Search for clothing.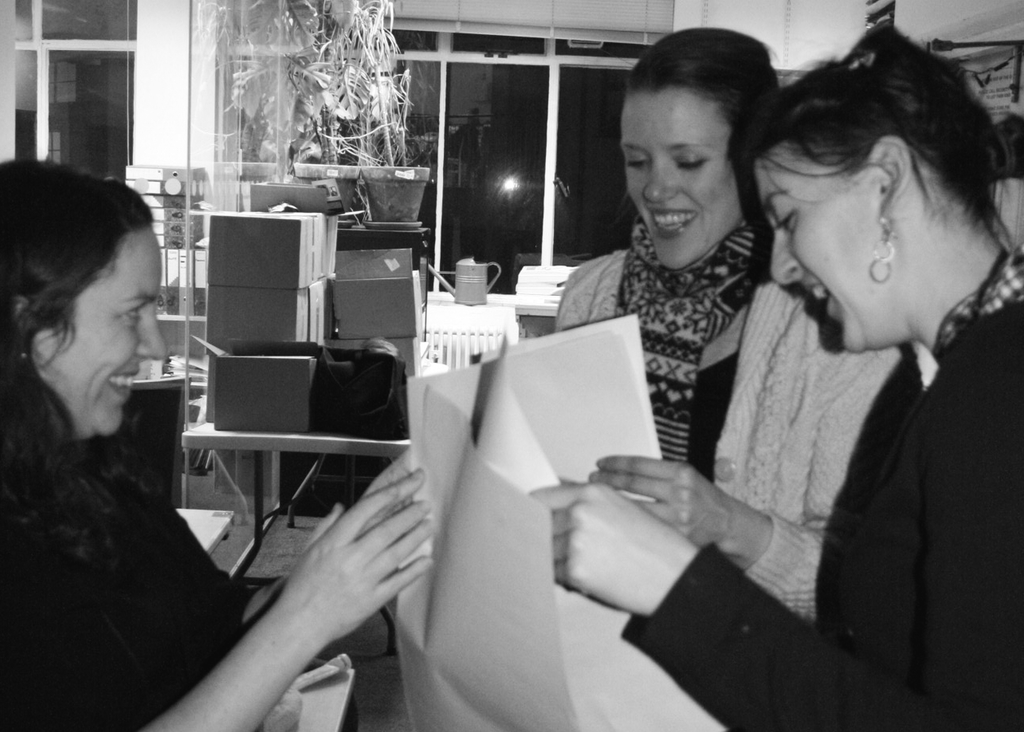
Found at <box>2,436,244,721</box>.
